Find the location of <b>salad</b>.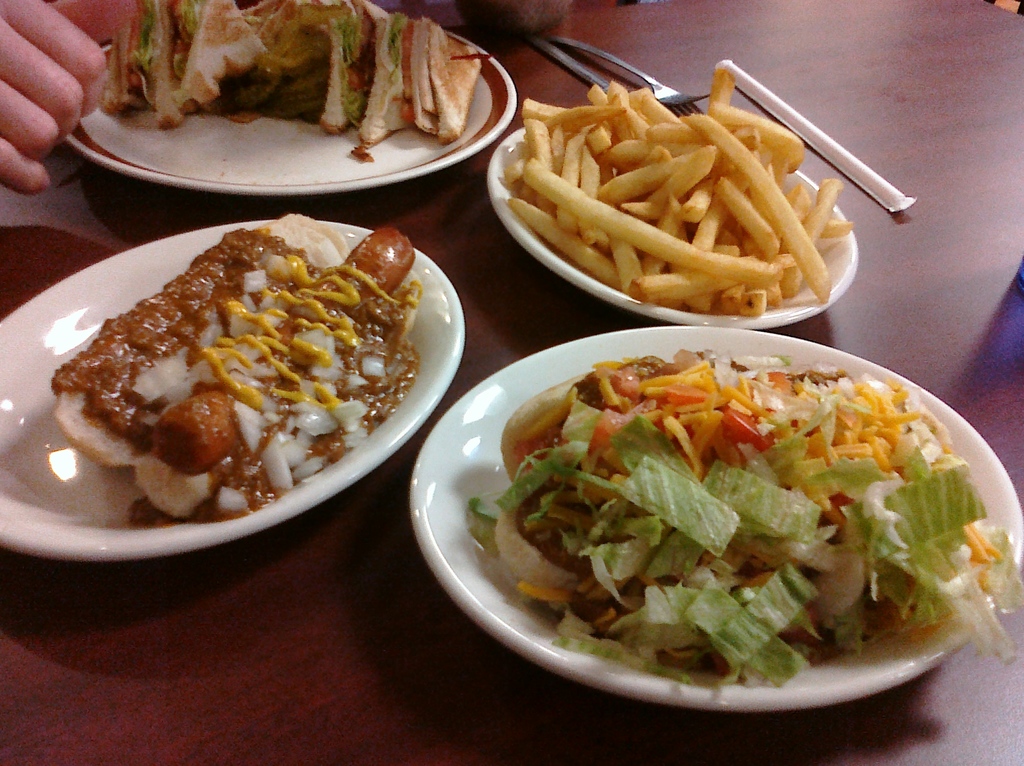
Location: <box>467,345,1023,706</box>.
